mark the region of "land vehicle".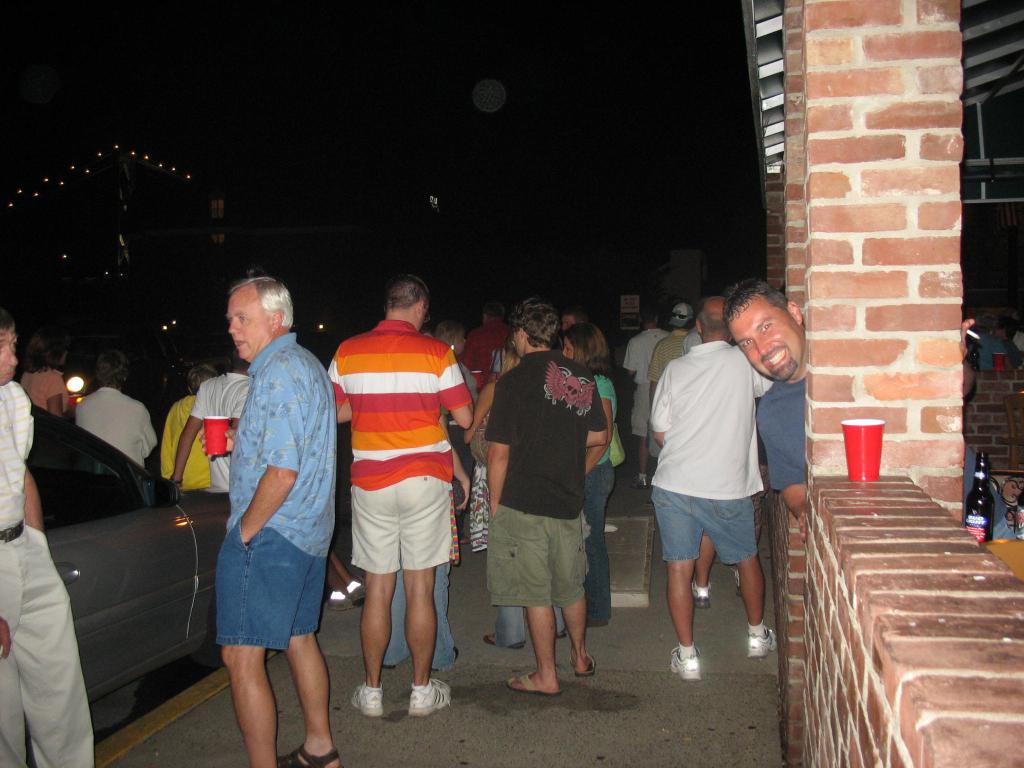
Region: (left=25, top=403, right=232, bottom=700).
